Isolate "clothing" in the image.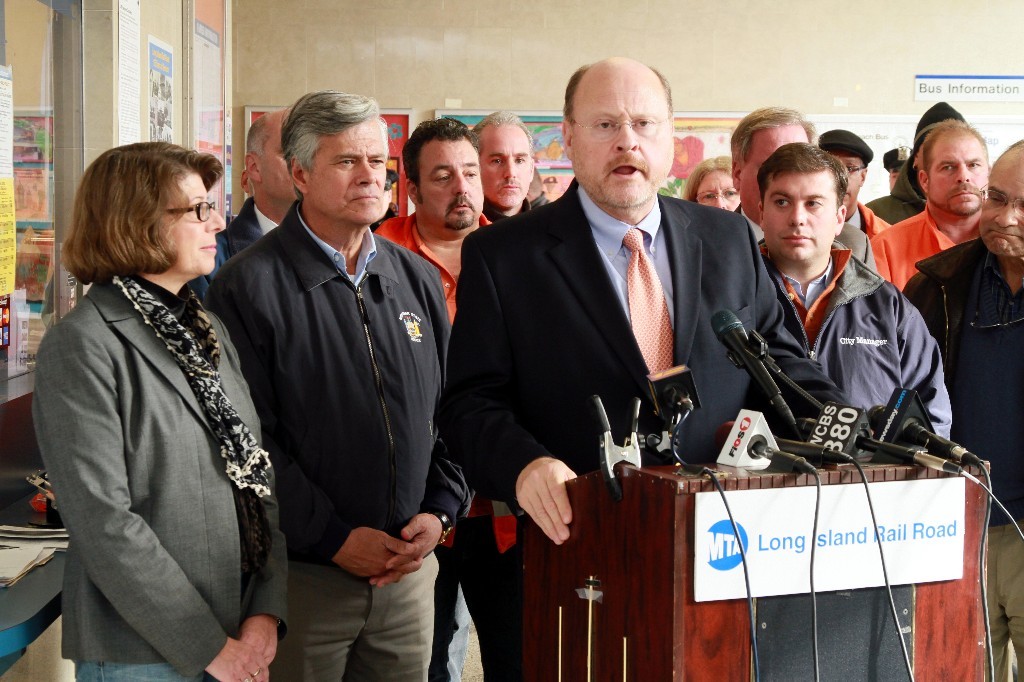
Isolated region: 764/239/950/443.
